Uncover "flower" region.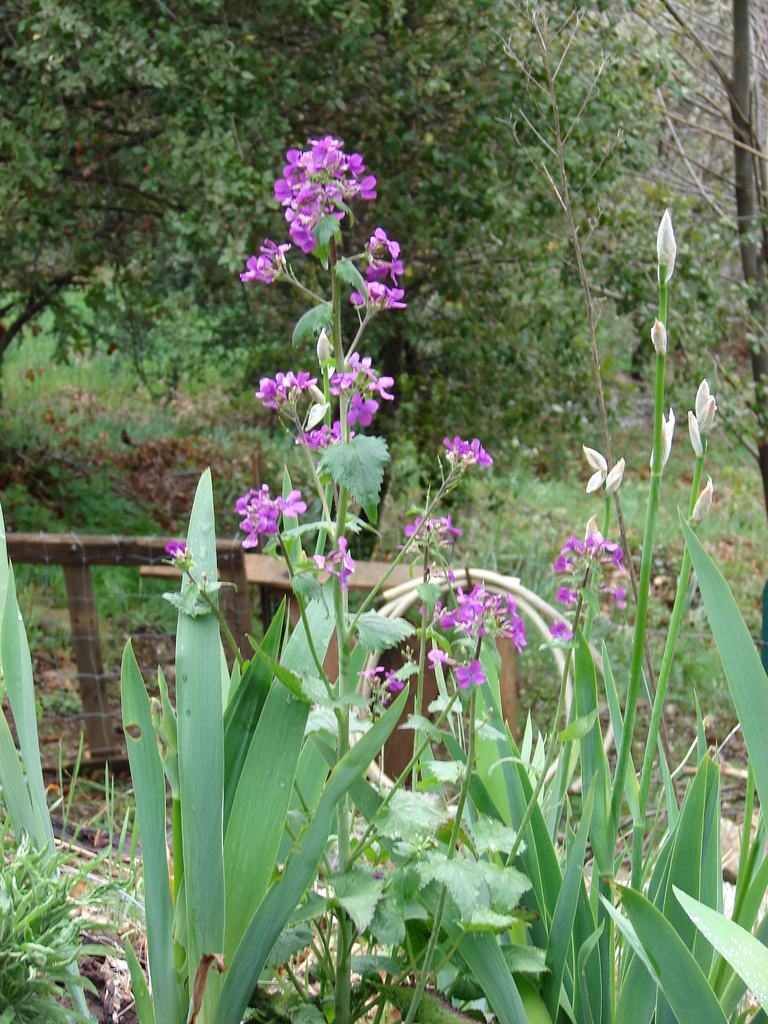
Uncovered: <bbox>316, 552, 351, 593</bbox>.
